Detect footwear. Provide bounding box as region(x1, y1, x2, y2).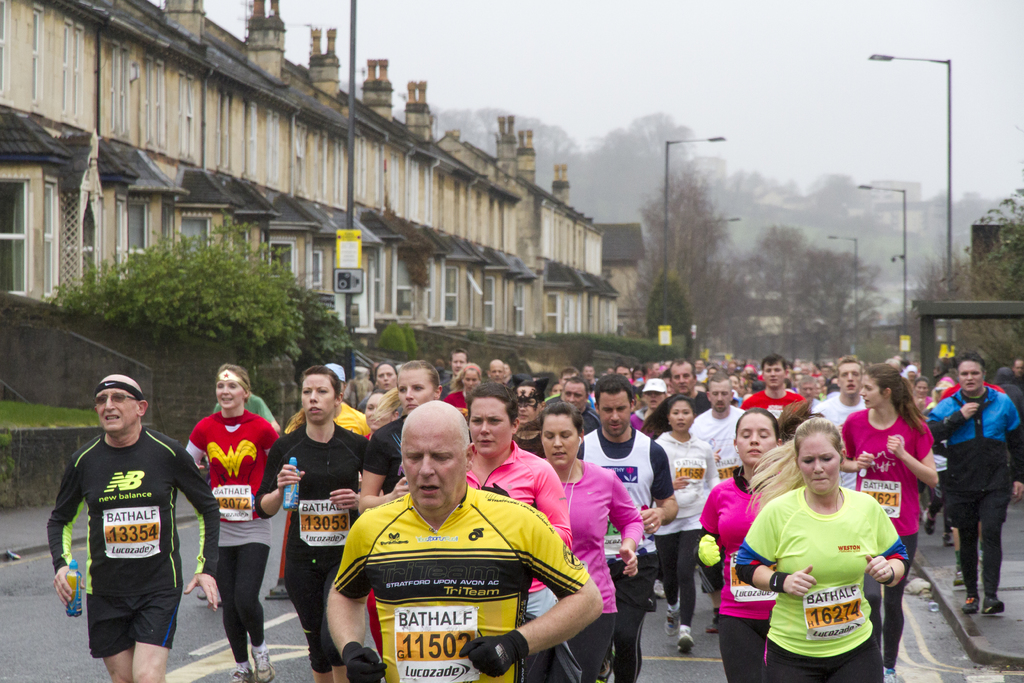
region(943, 528, 961, 549).
